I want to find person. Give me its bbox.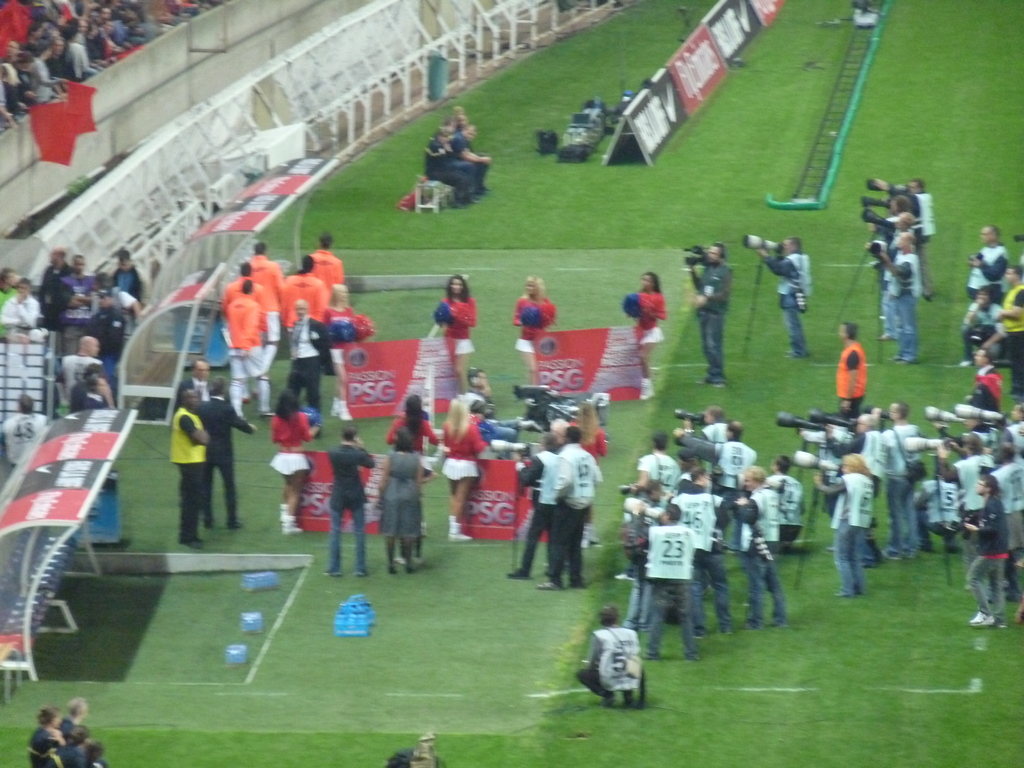
select_region(326, 426, 374, 577).
